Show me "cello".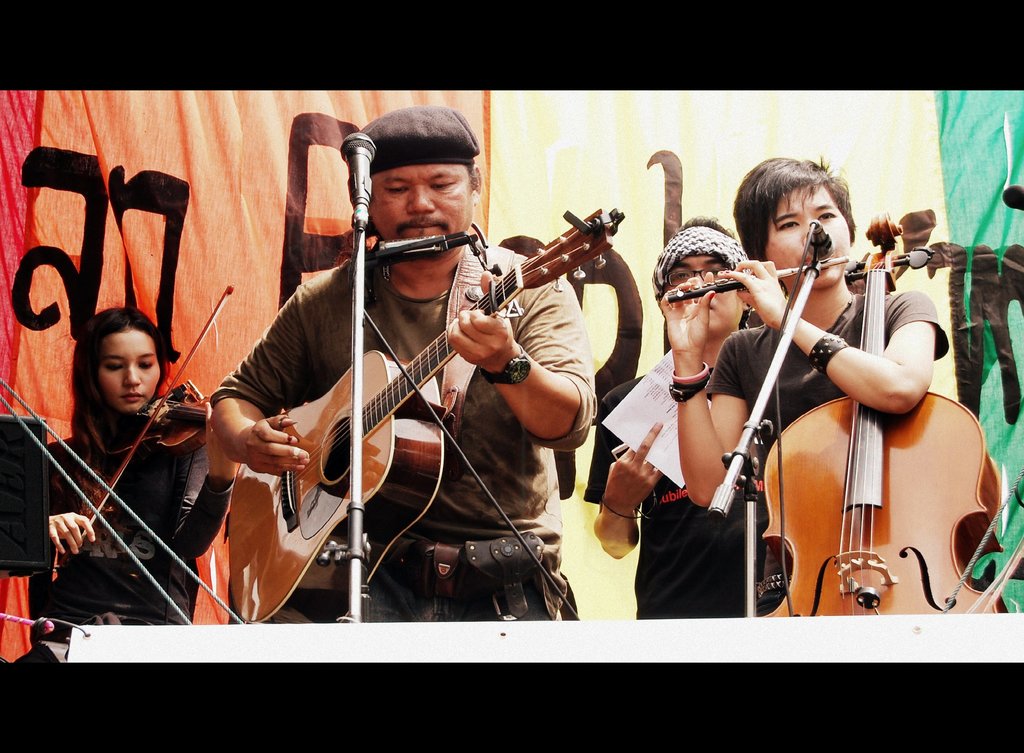
"cello" is here: rect(666, 214, 1007, 617).
